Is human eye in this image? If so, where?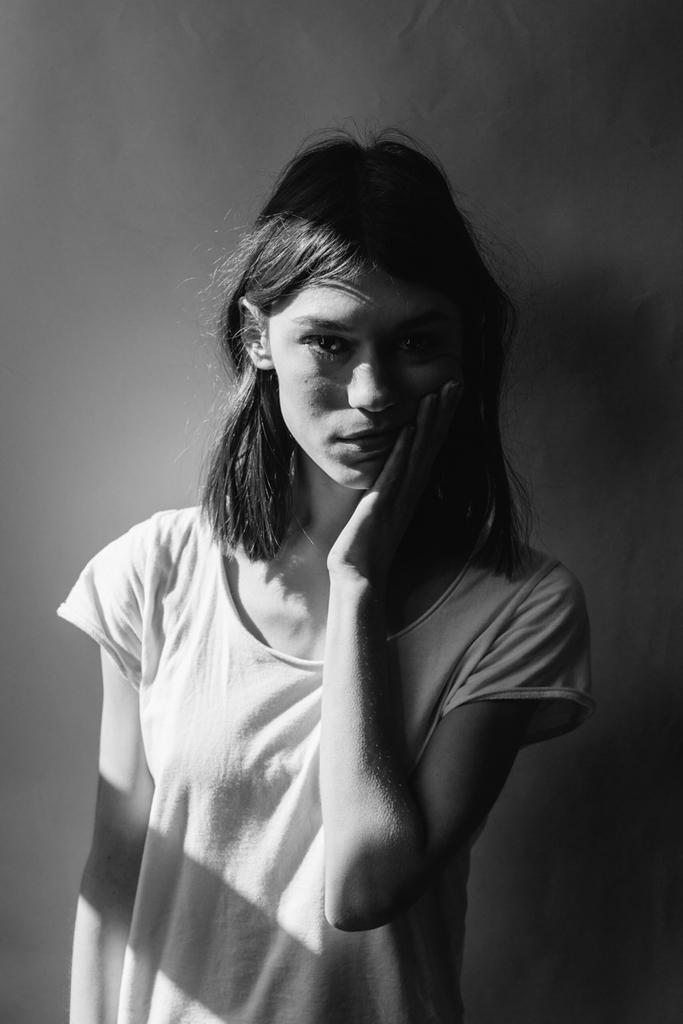
Yes, at [391, 324, 444, 360].
